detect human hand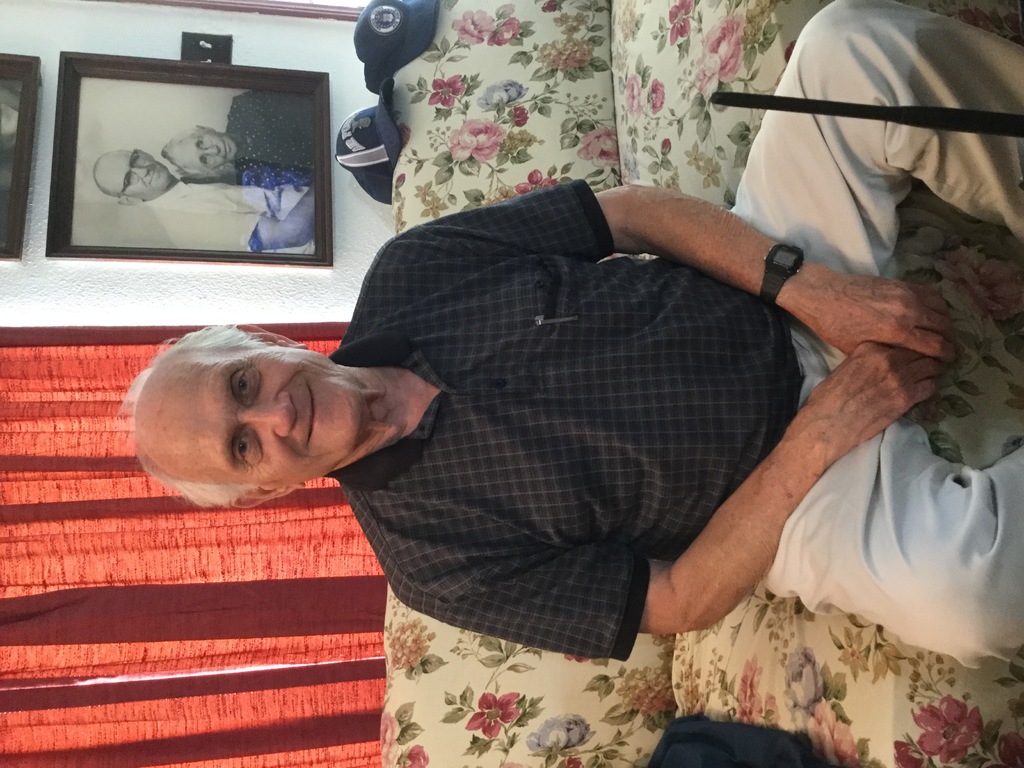
{"left": 760, "top": 239, "right": 975, "bottom": 378}
